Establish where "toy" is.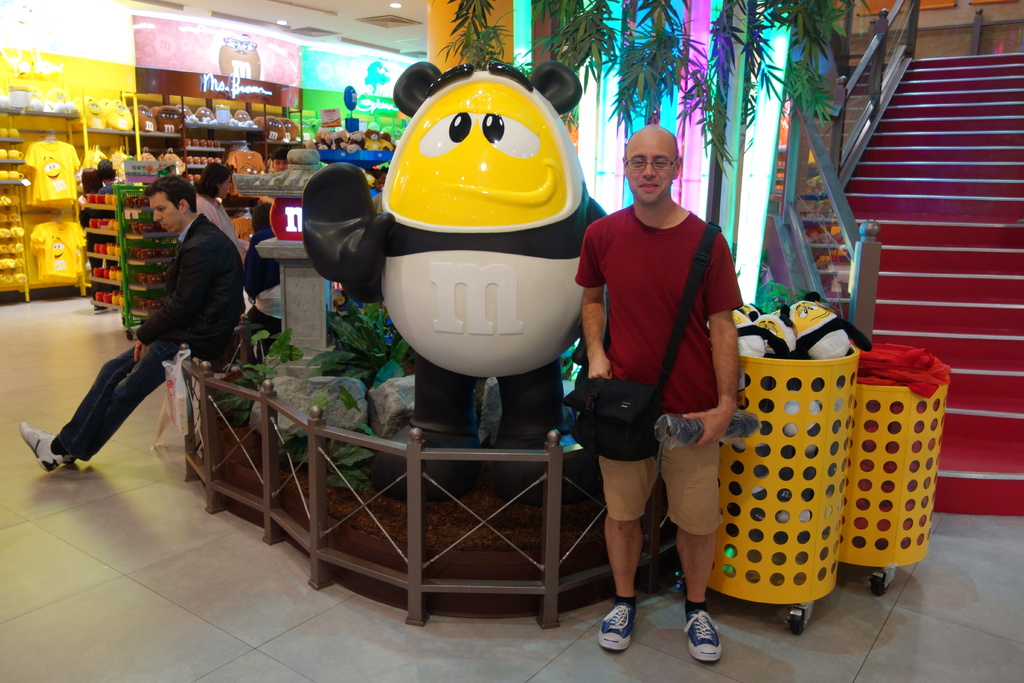
Established at 45:84:67:103.
